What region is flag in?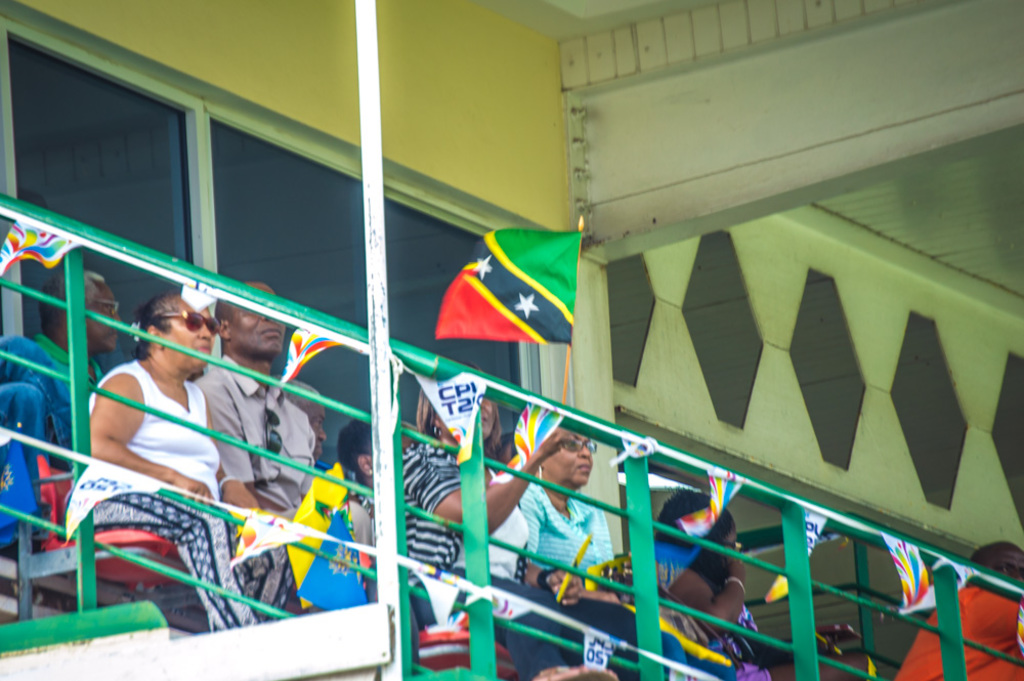
rect(427, 228, 583, 375).
